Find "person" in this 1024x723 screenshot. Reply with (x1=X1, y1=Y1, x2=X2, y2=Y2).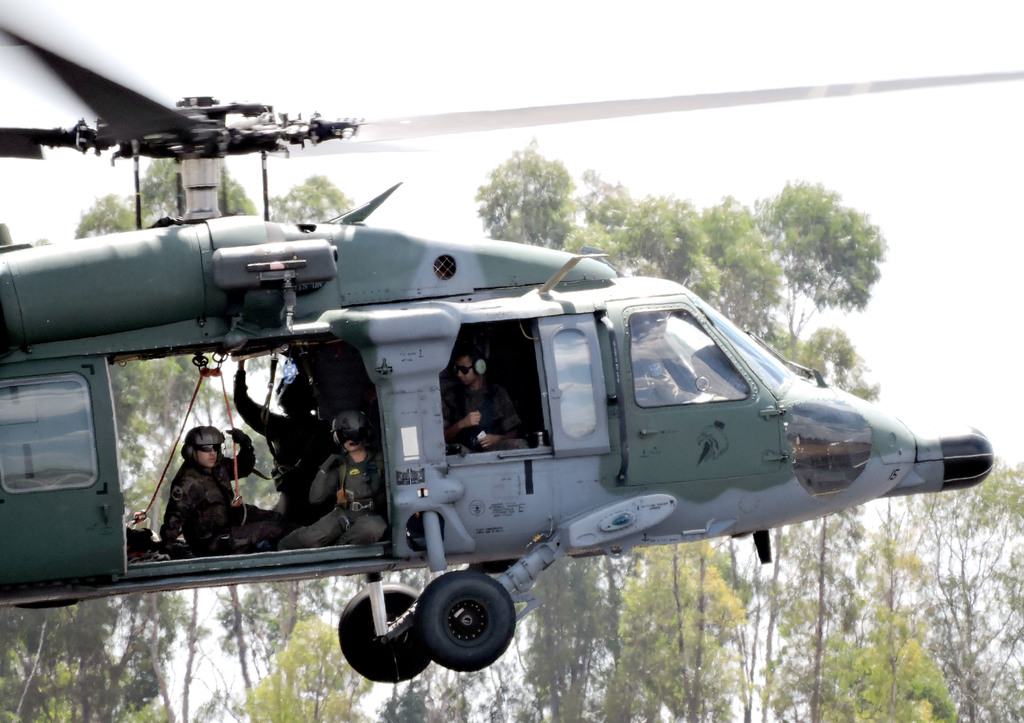
(x1=443, y1=337, x2=538, y2=453).
